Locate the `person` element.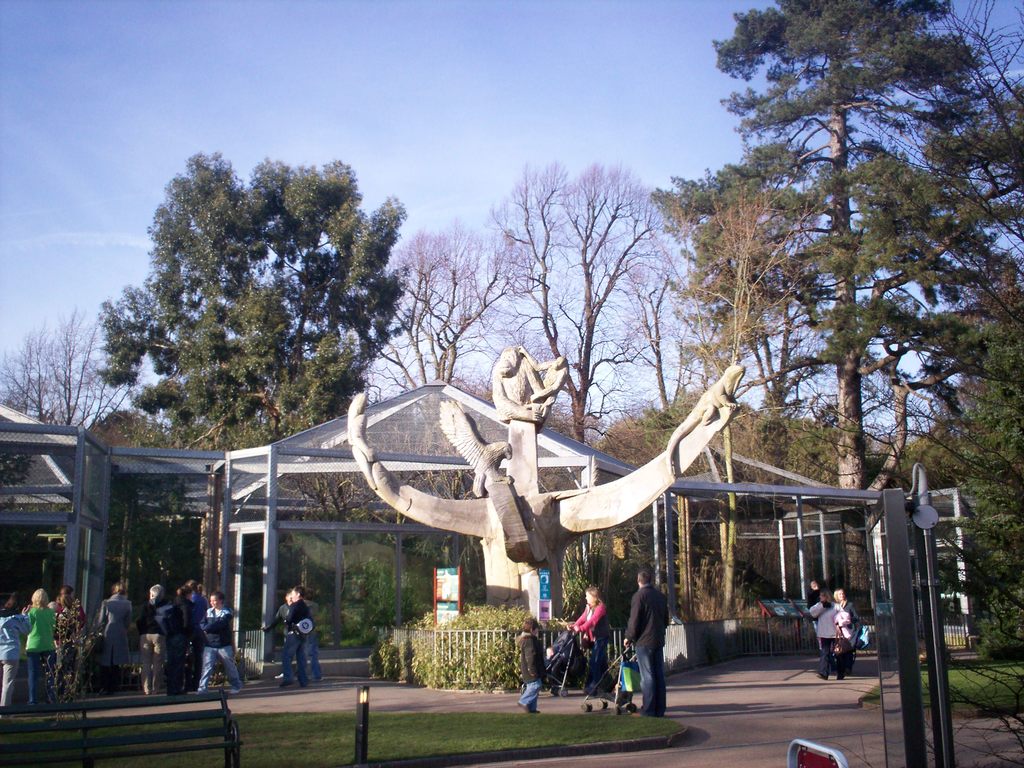
Element bbox: select_region(608, 567, 671, 733).
